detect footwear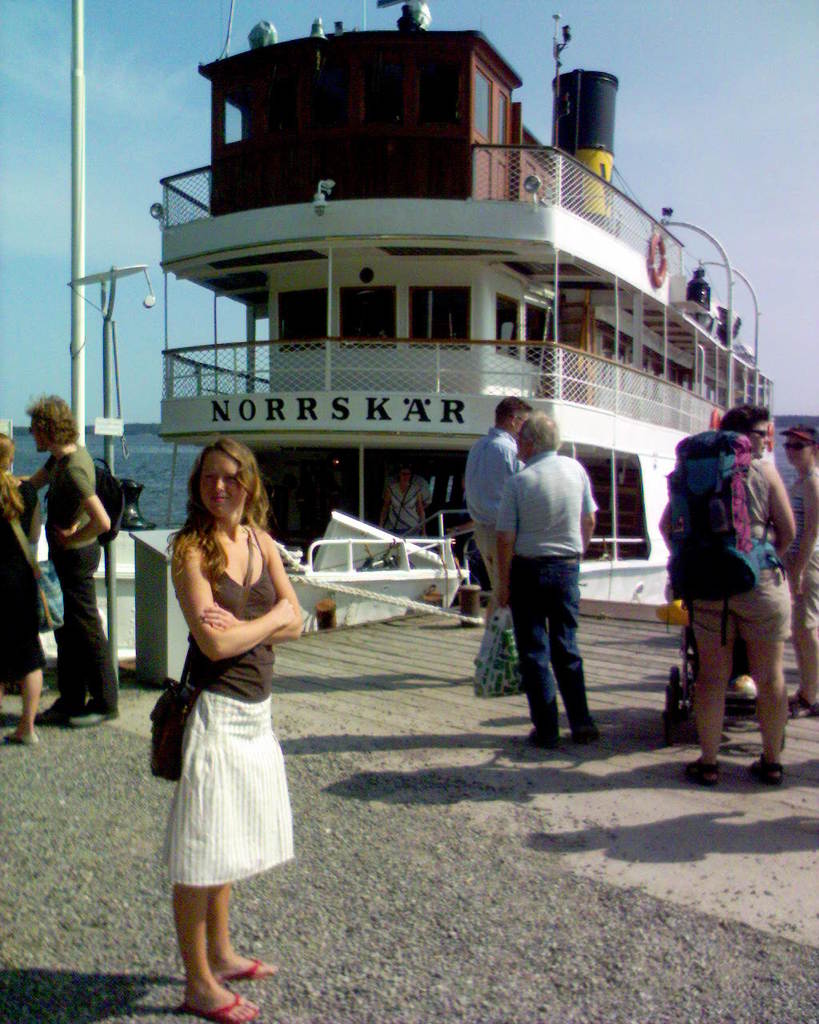
x1=41 y1=691 x2=73 y2=724
